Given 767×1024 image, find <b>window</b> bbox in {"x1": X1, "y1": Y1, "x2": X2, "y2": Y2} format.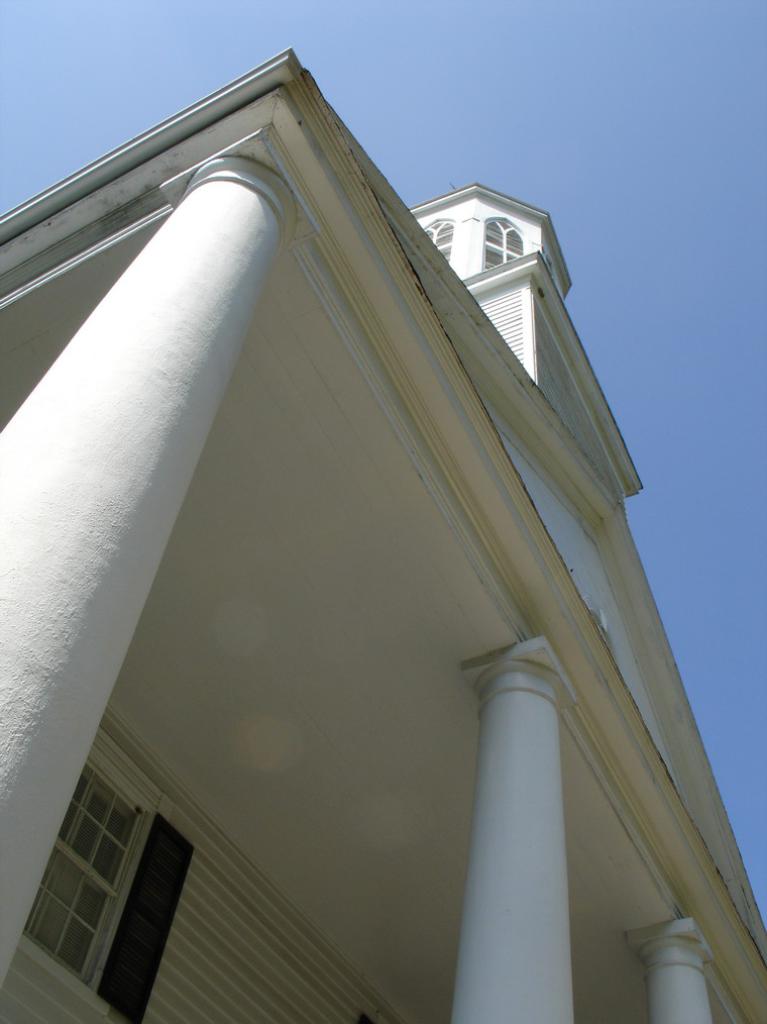
{"x1": 479, "y1": 216, "x2": 526, "y2": 275}.
